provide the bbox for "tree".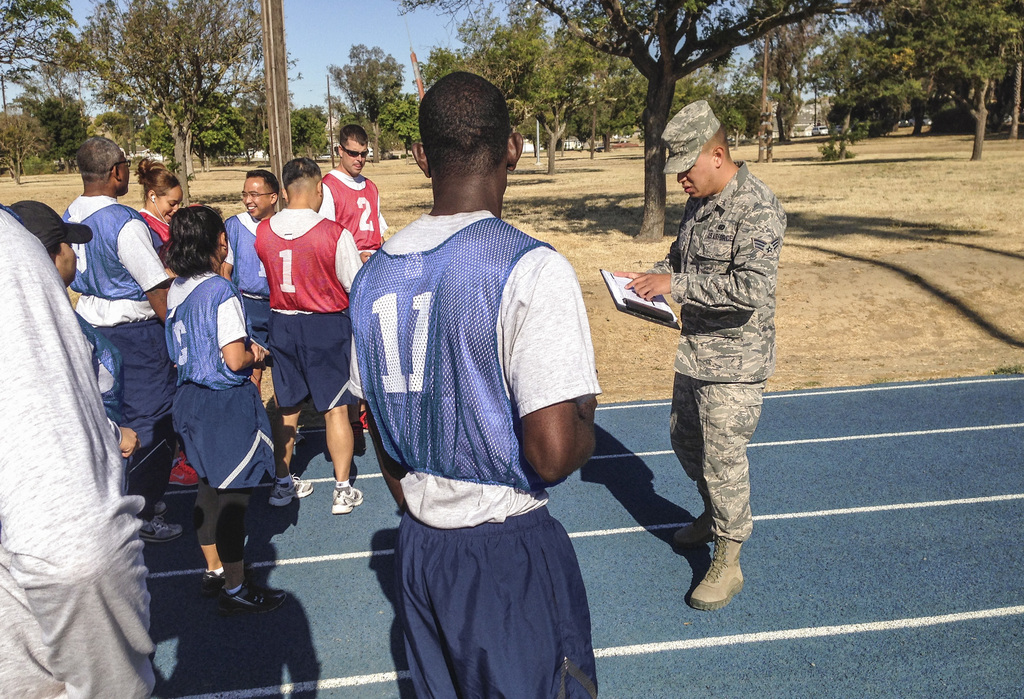
<bbox>283, 102, 329, 160</bbox>.
